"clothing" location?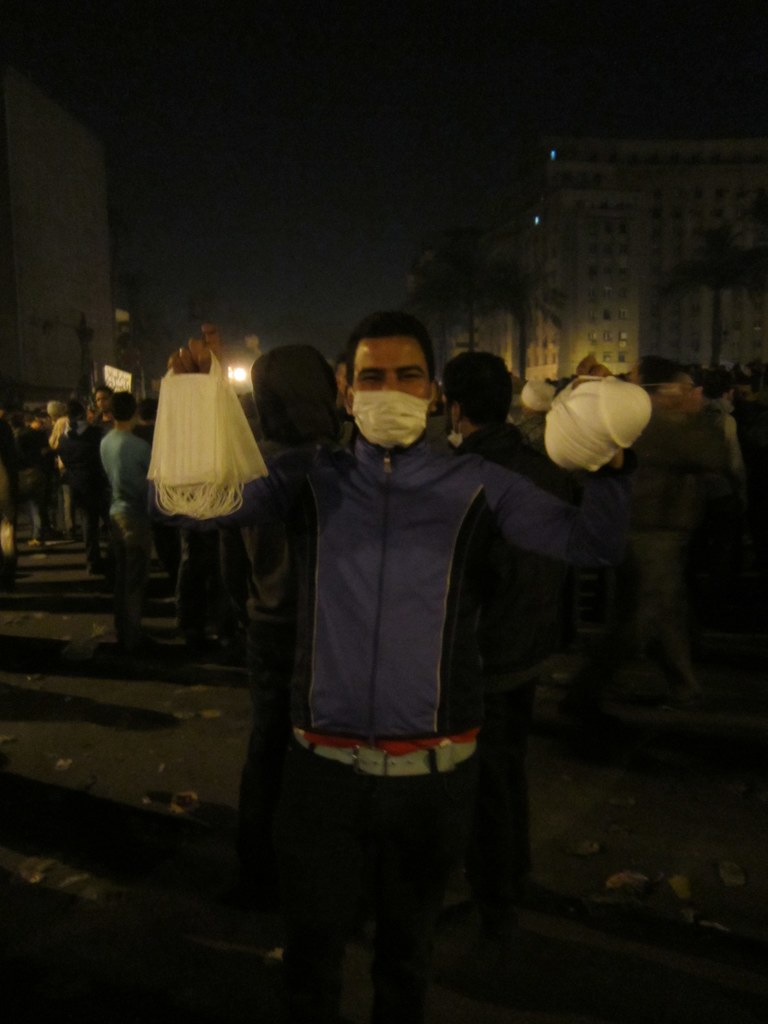
[left=68, top=426, right=119, bottom=573]
